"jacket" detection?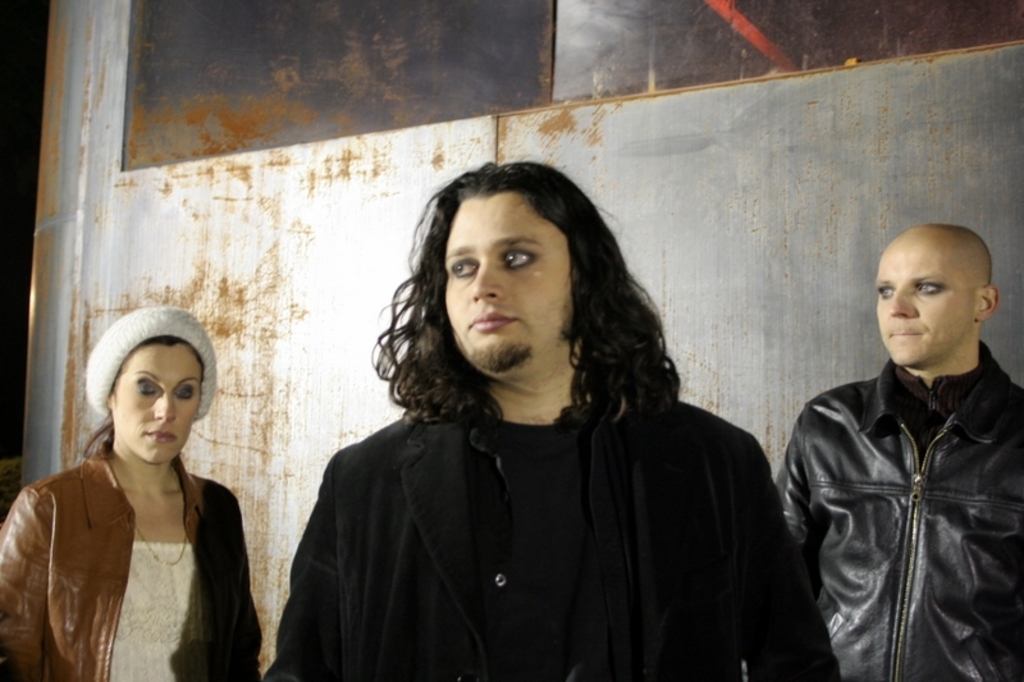
pyautogui.locateOnScreen(791, 289, 1021, 654)
